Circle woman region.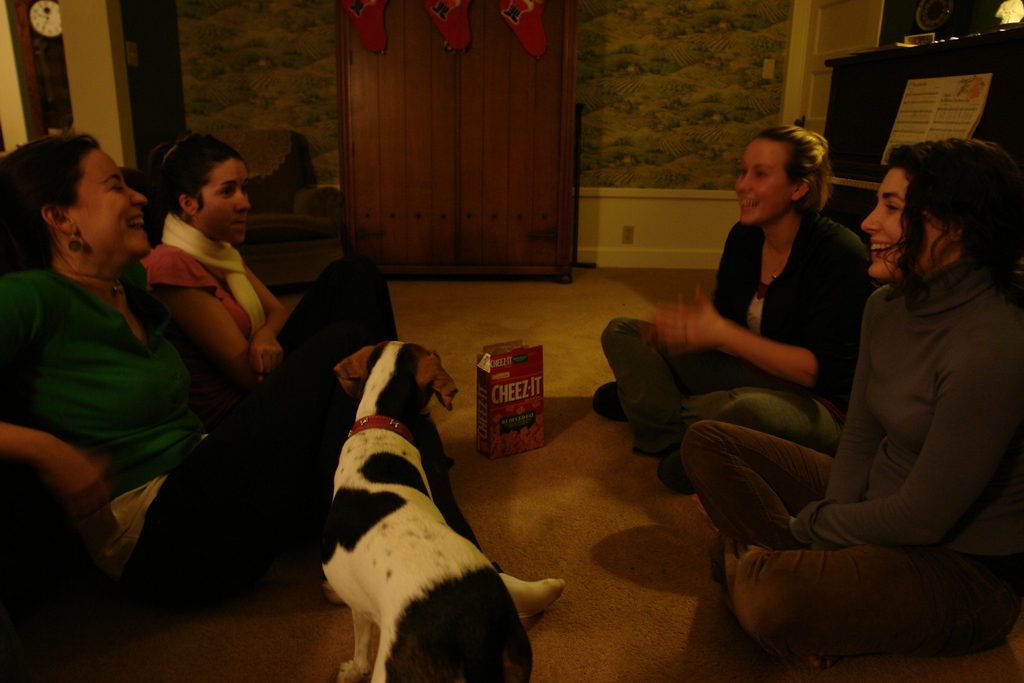
Region: (x1=135, y1=132, x2=408, y2=415).
